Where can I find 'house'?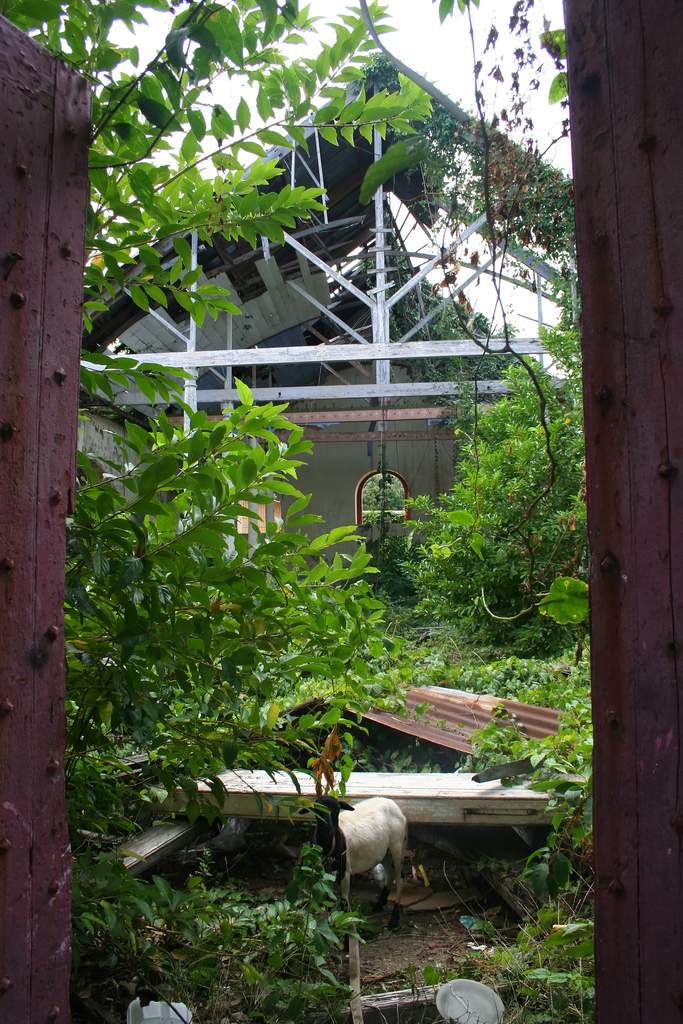
You can find it at <box>80,49,586,564</box>.
